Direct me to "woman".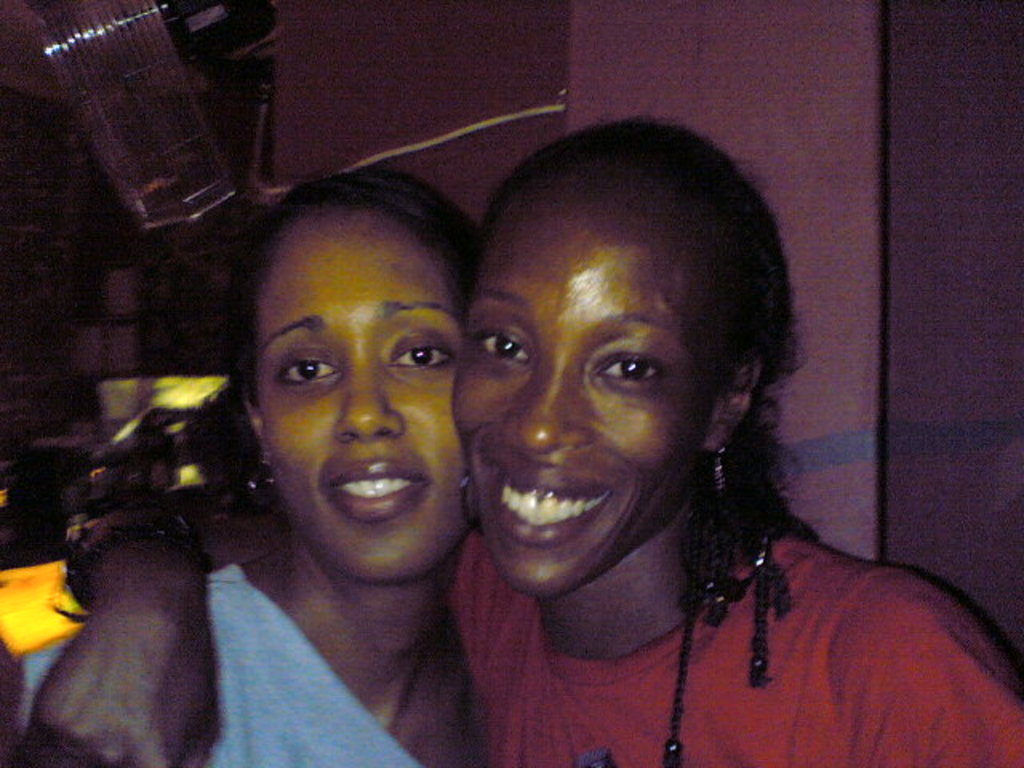
Direction: left=27, top=117, right=1022, bottom=766.
